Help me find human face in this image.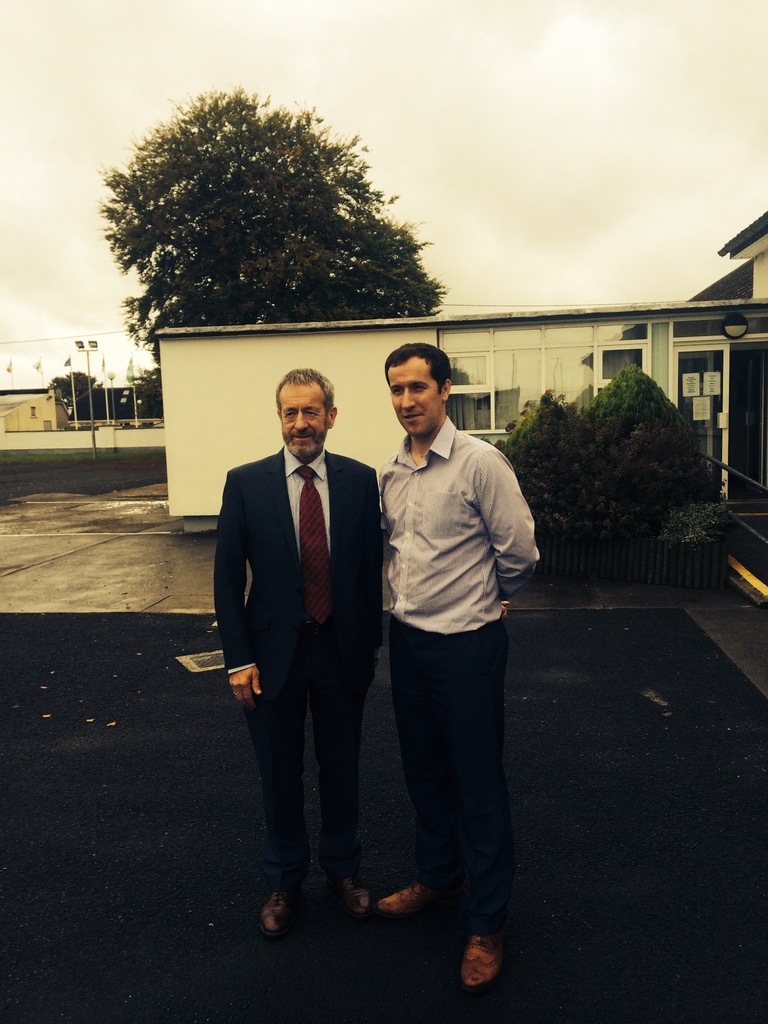
Found it: bbox=(273, 383, 328, 463).
